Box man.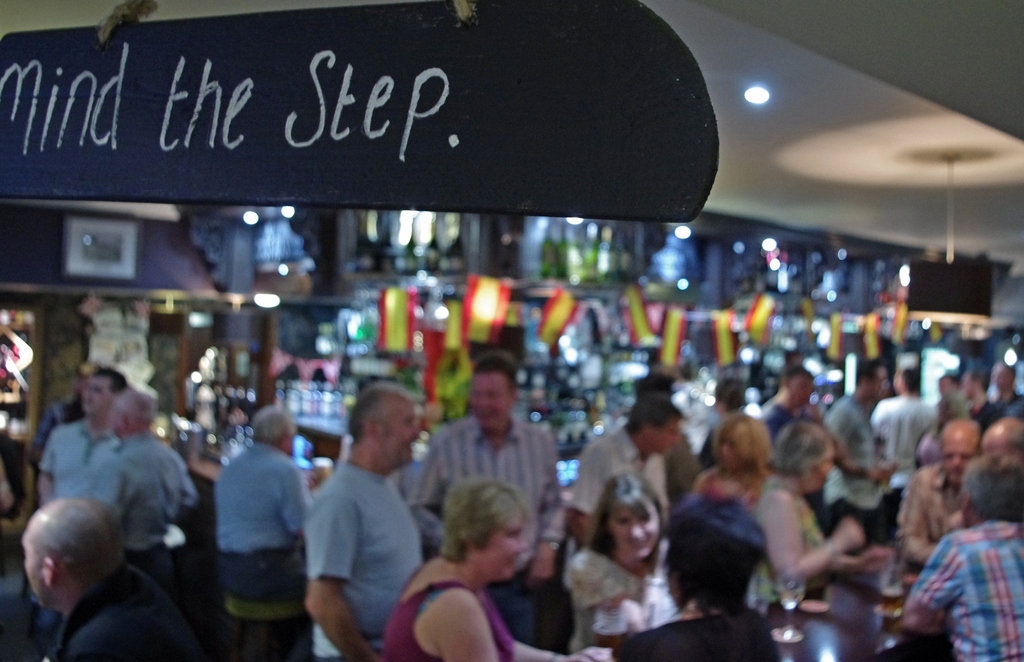
pyautogui.locateOnScreen(407, 354, 568, 645).
